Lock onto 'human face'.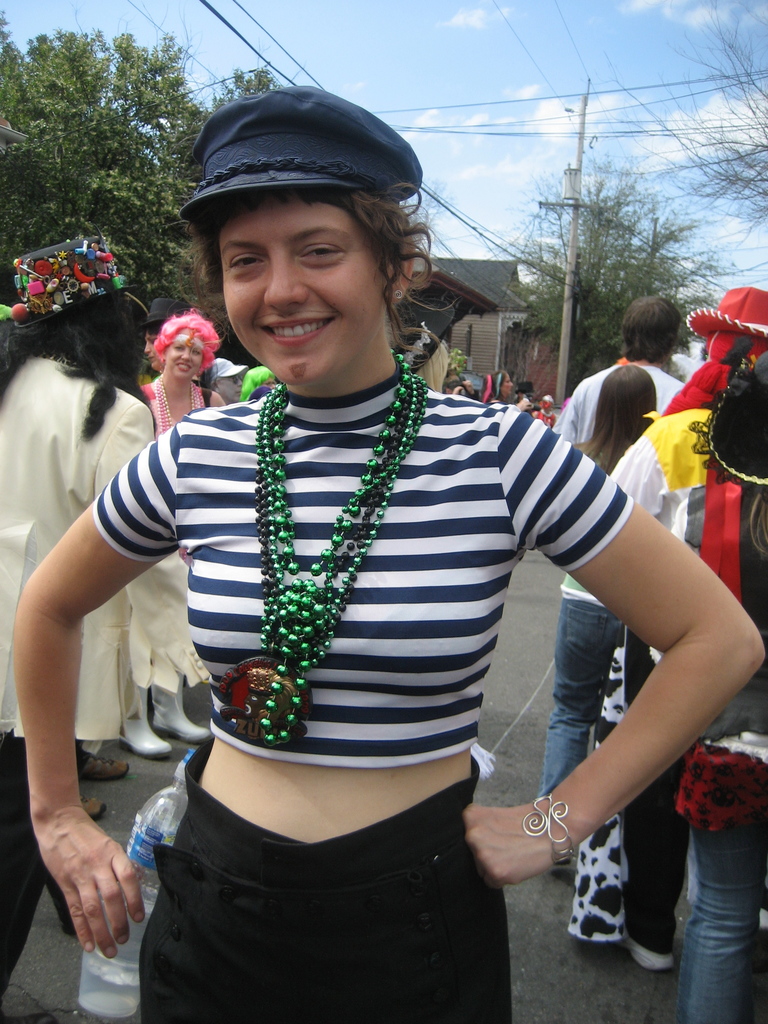
Locked: [160,333,207,380].
